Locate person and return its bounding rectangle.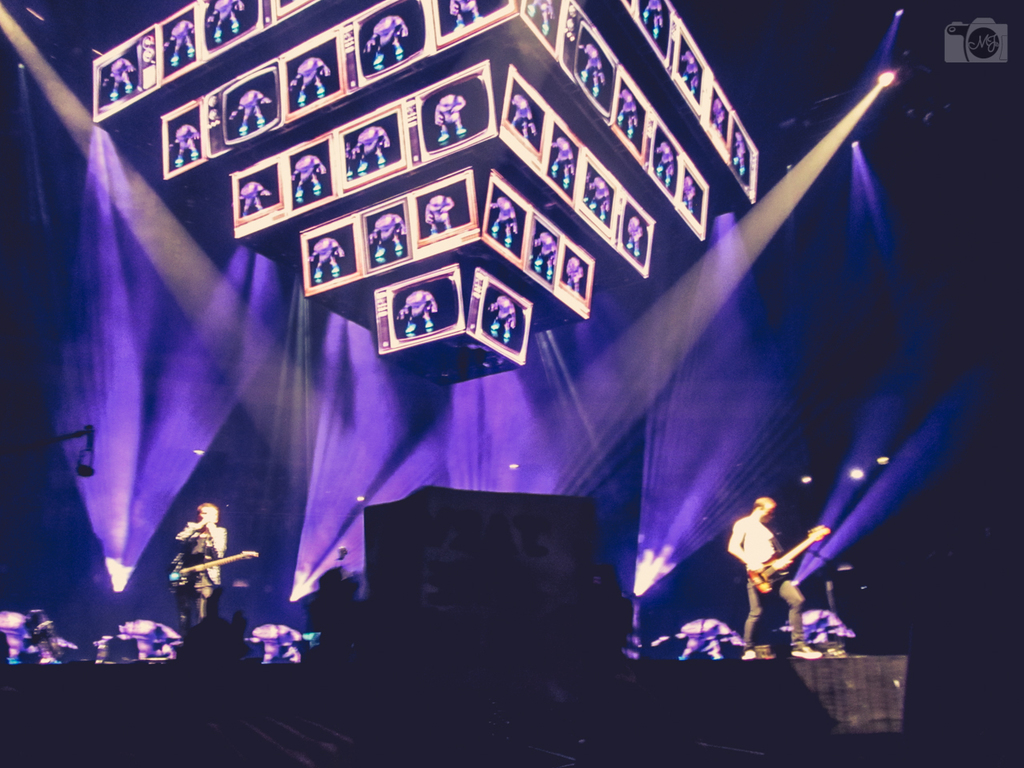
pyautogui.locateOnScreen(171, 498, 229, 628).
